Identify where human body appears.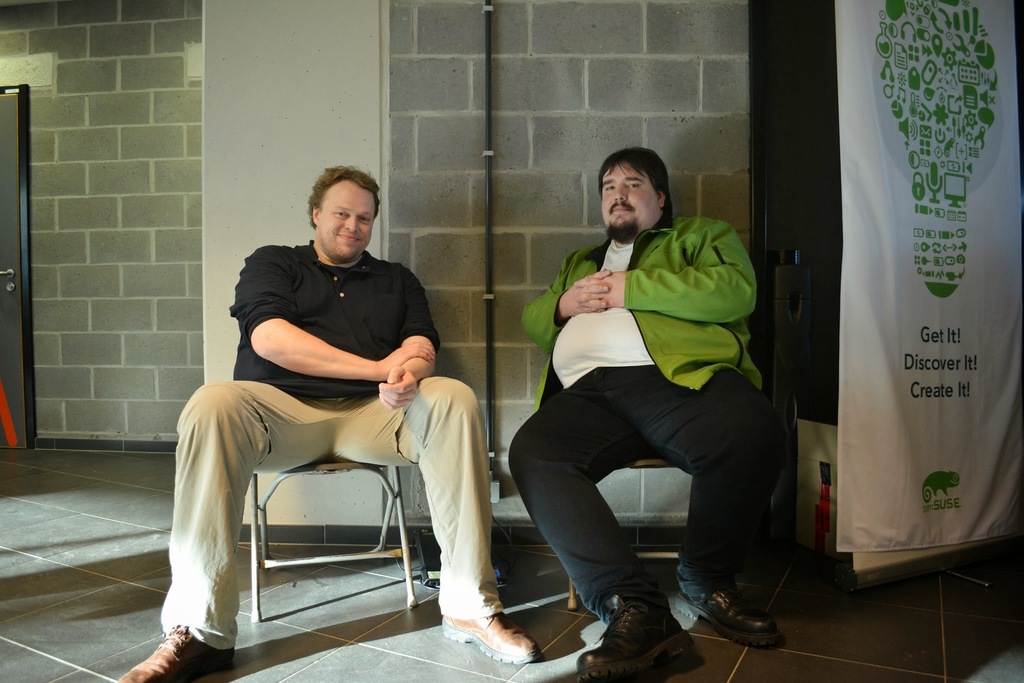
Appears at <region>170, 195, 468, 632</region>.
